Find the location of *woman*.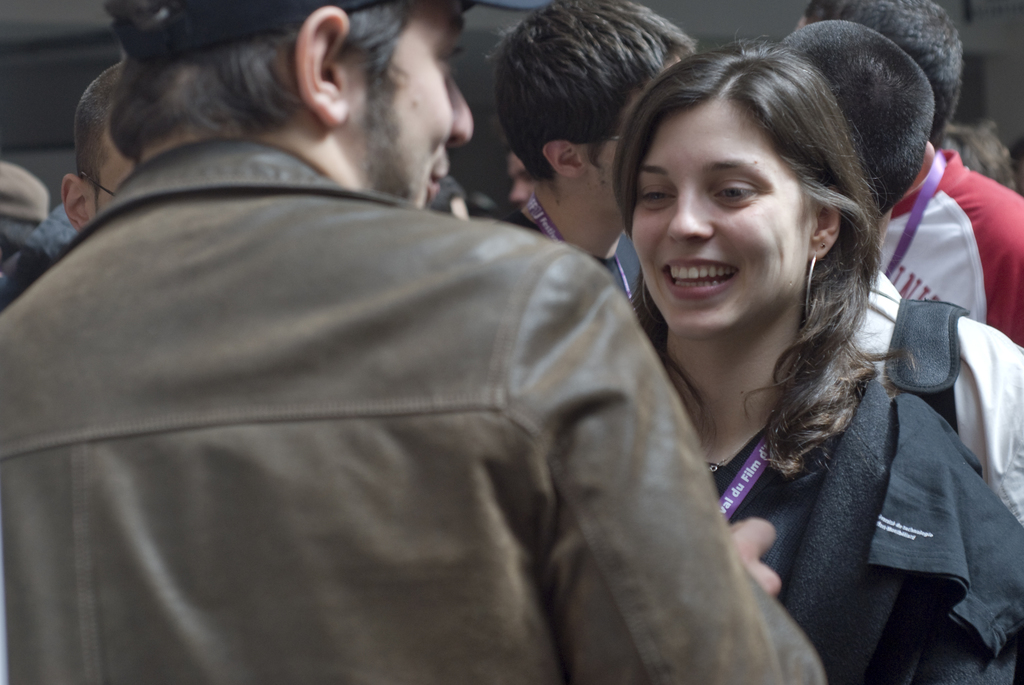
Location: 607 36 1023 684.
